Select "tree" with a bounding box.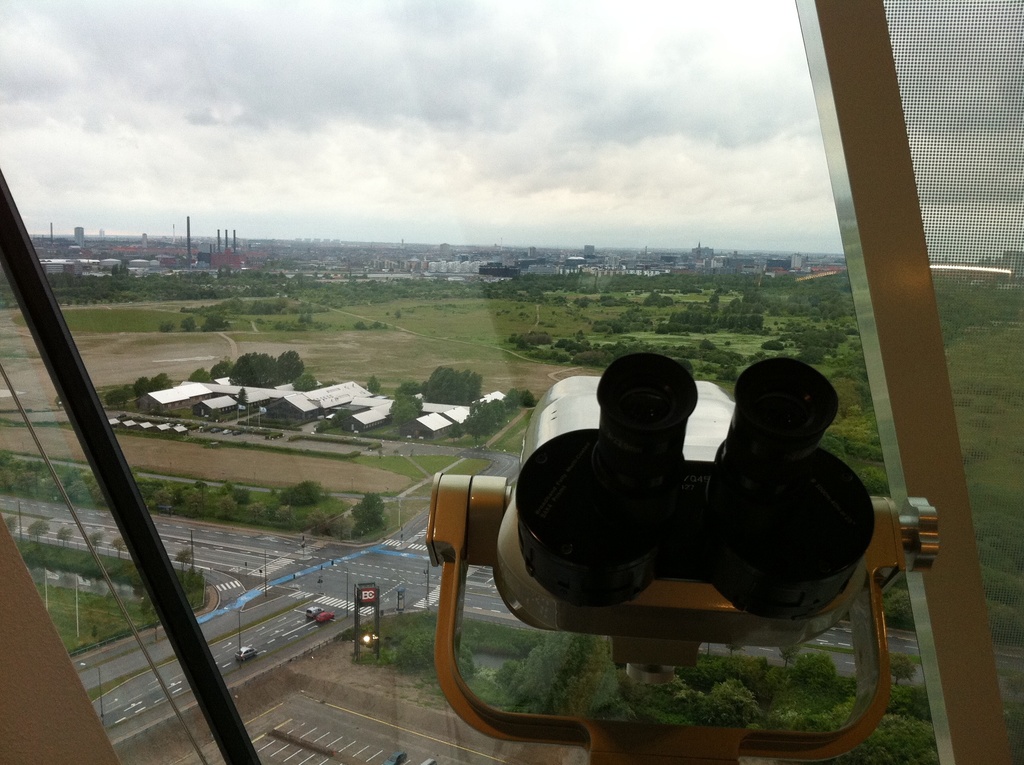
x1=127 y1=378 x2=147 y2=405.
